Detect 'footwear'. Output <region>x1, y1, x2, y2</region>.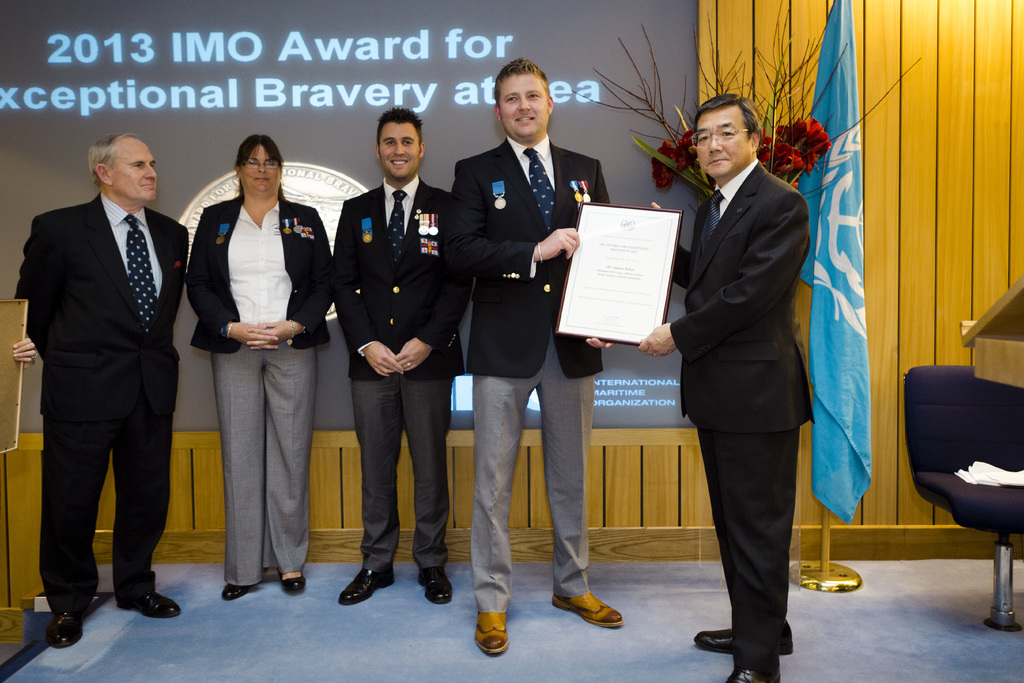
<region>220, 583, 252, 600</region>.
